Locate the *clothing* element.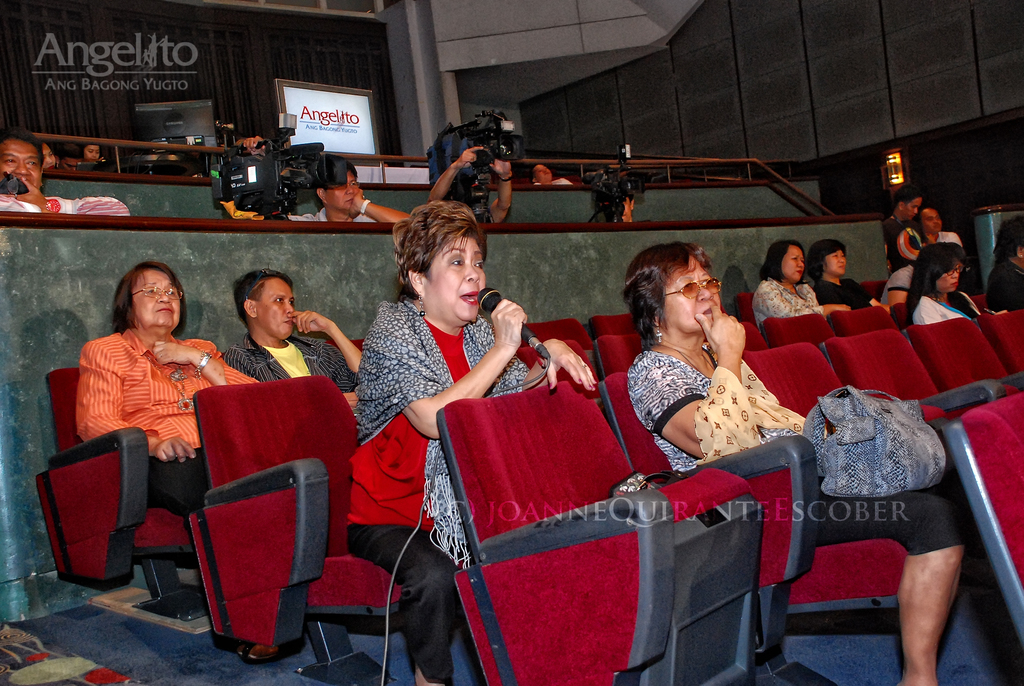
Element bbox: [x1=0, y1=190, x2=129, y2=220].
